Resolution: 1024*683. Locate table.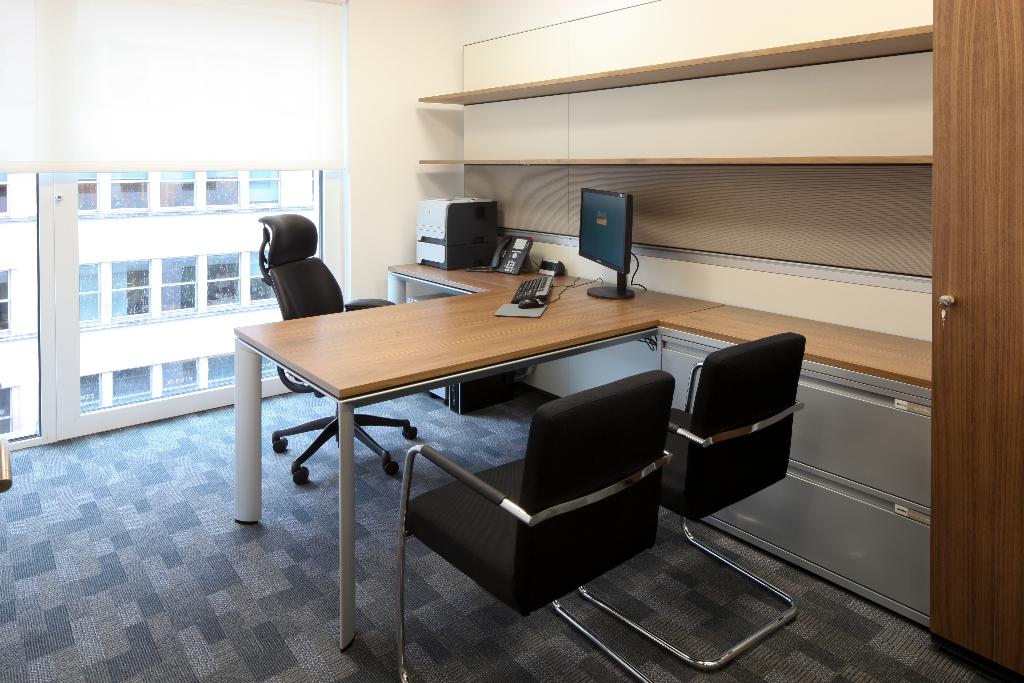
Rect(236, 298, 685, 636).
